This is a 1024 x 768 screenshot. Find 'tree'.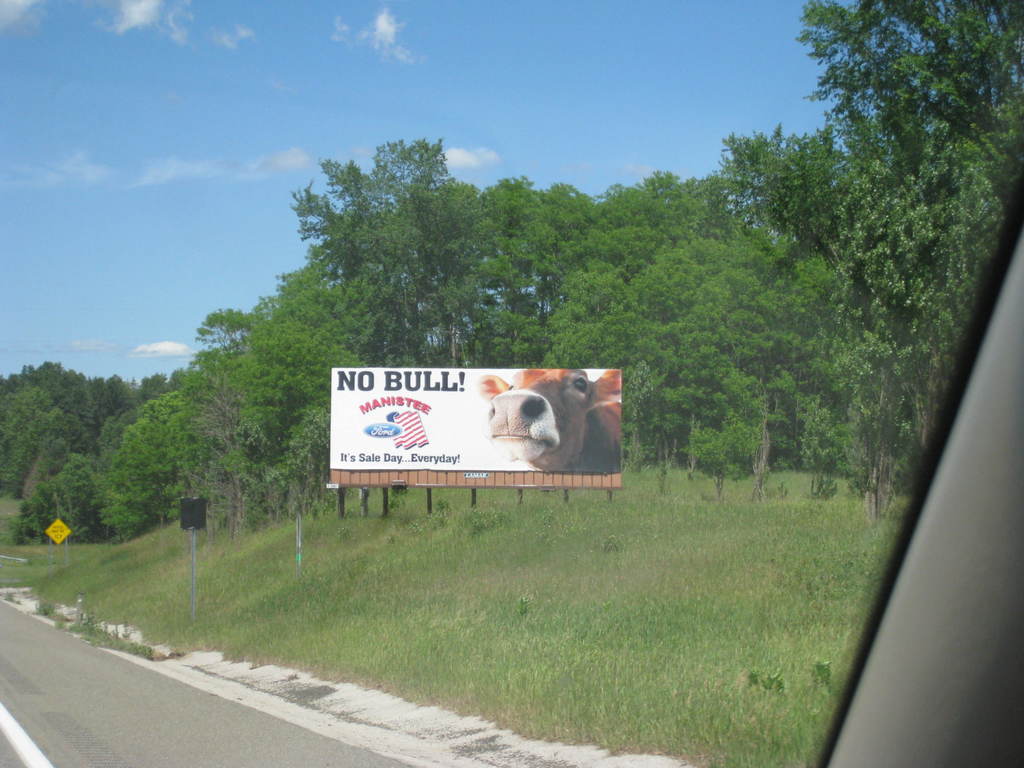
Bounding box: 142:364:198:401.
